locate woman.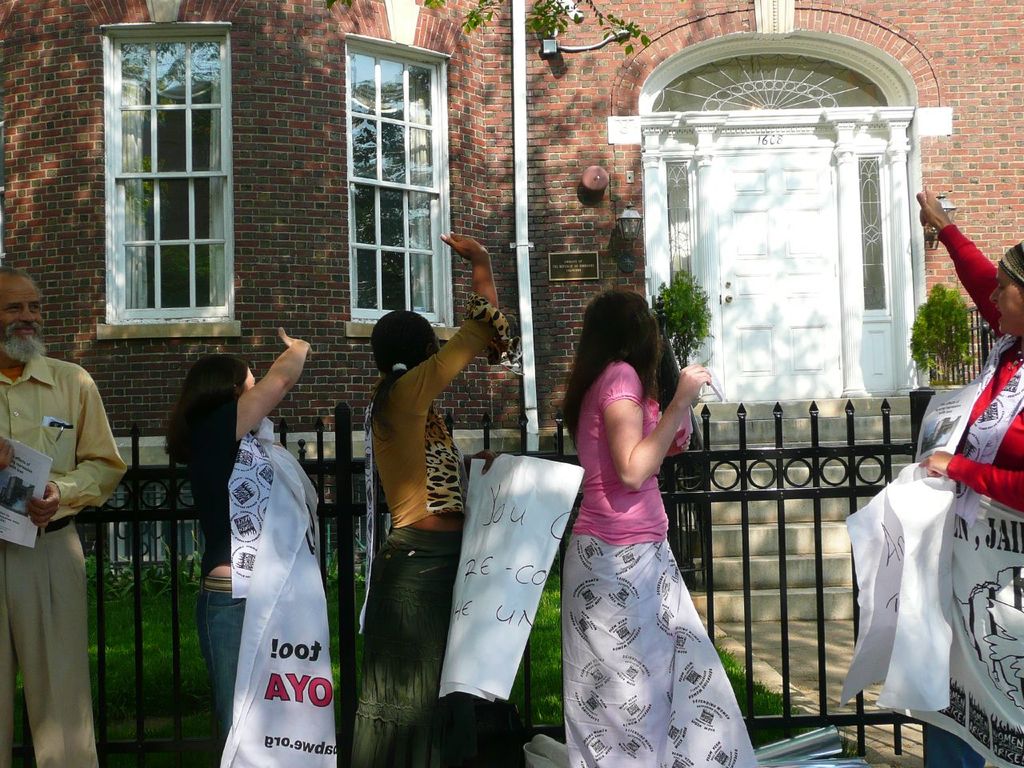
Bounding box: crop(834, 187, 1023, 767).
